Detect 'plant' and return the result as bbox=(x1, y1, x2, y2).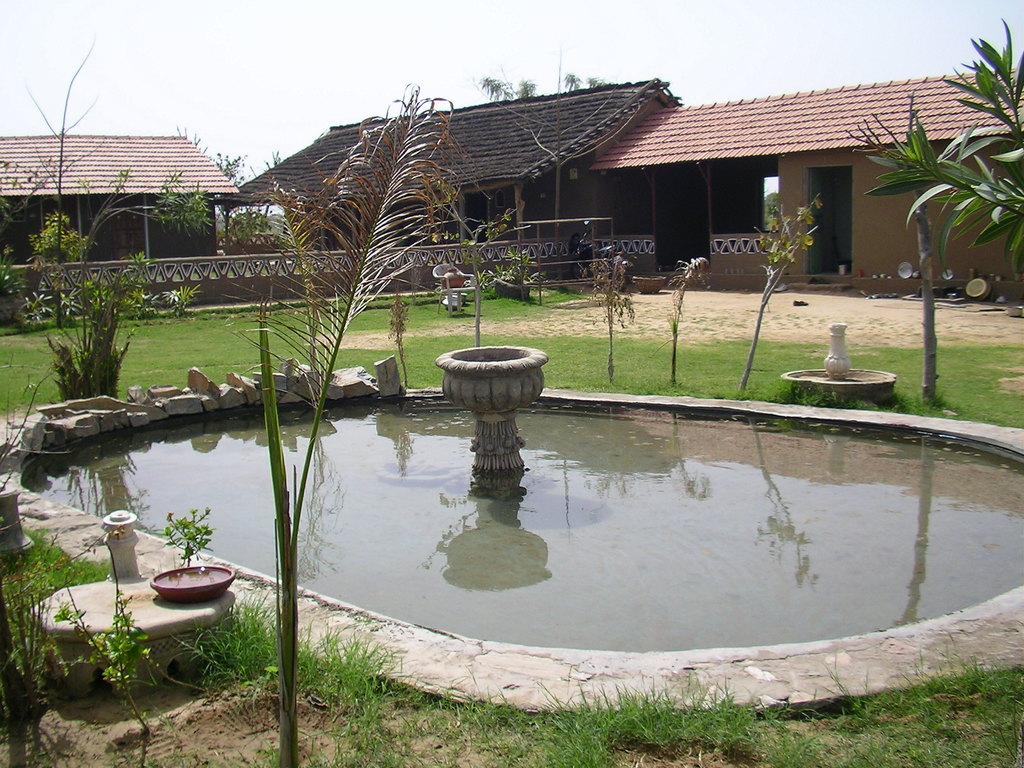
bbox=(45, 524, 158, 767).
